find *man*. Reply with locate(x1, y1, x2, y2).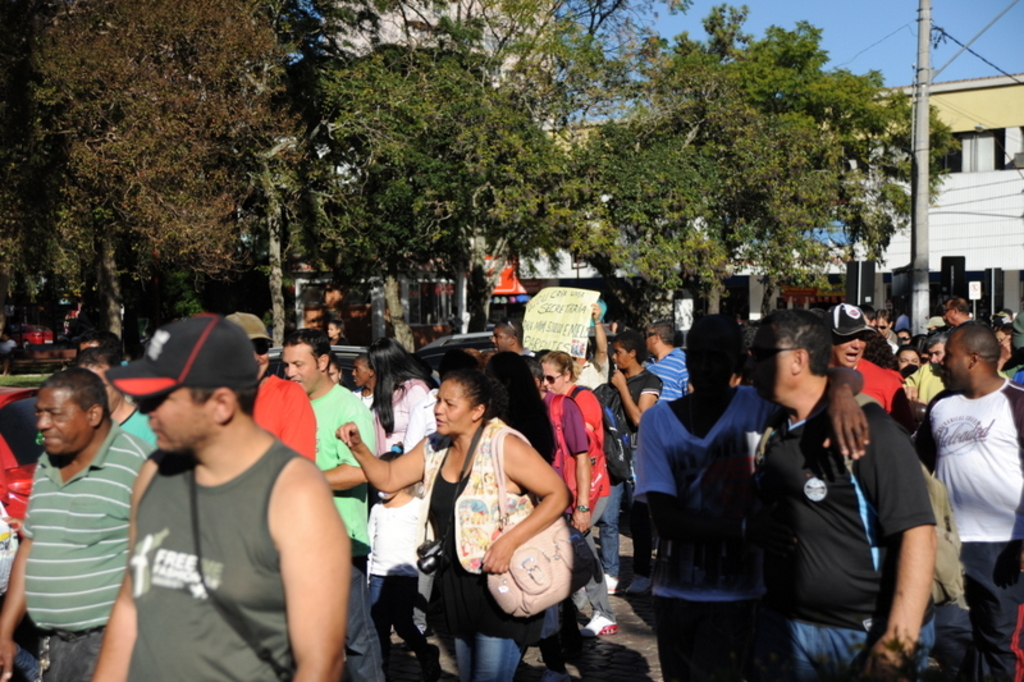
locate(631, 329, 696, 430).
